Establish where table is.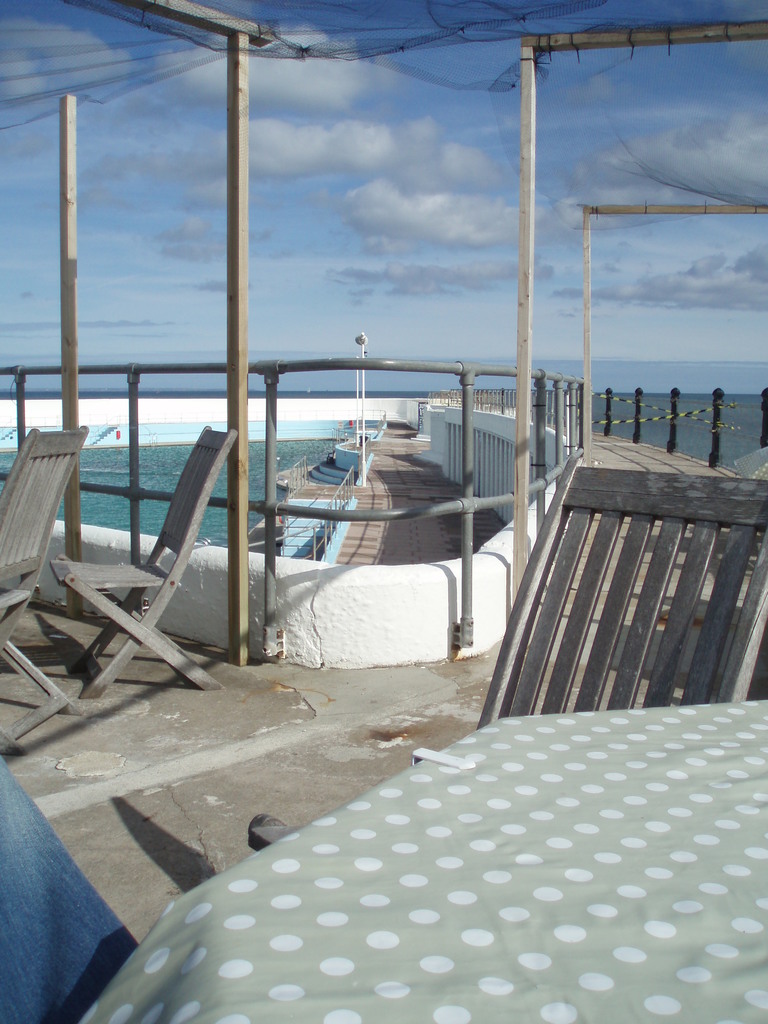
Established at [83,717,758,1023].
